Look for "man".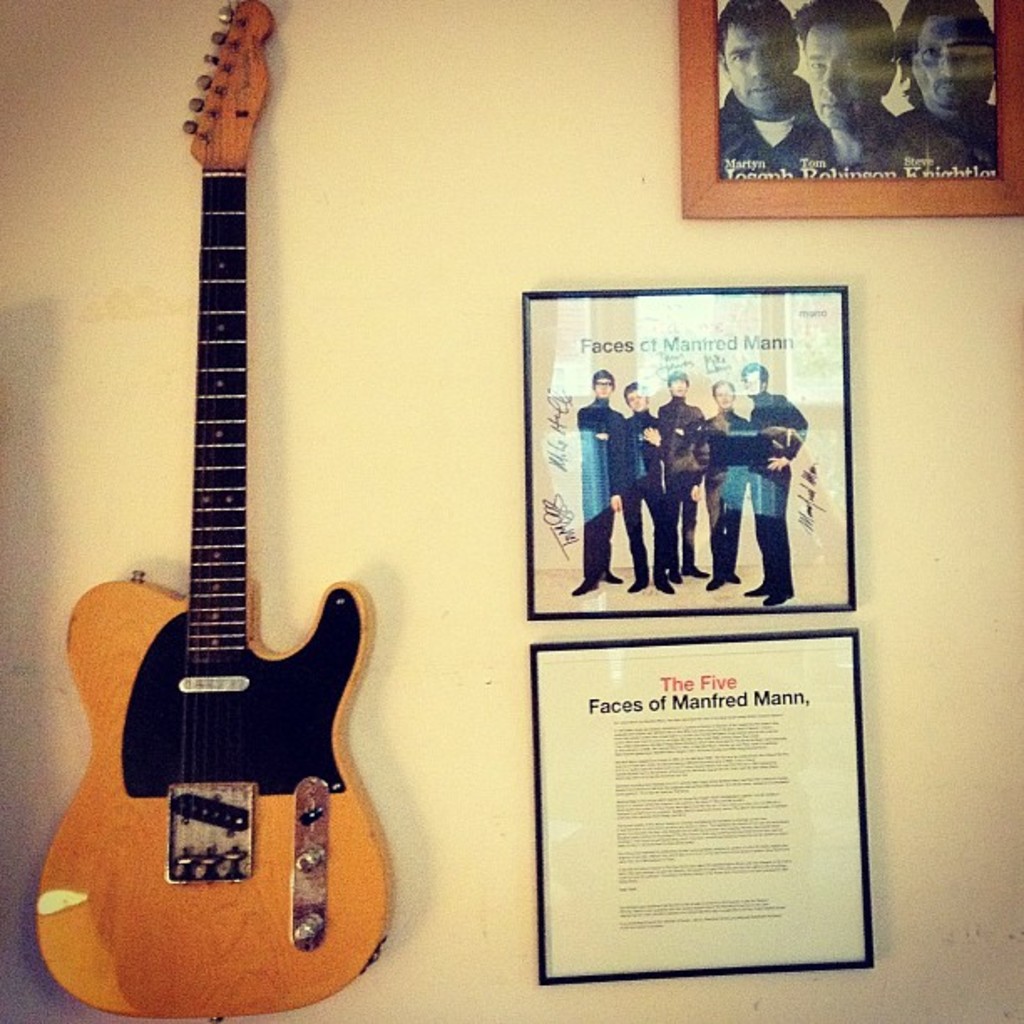
Found: [x1=701, y1=375, x2=745, y2=581].
